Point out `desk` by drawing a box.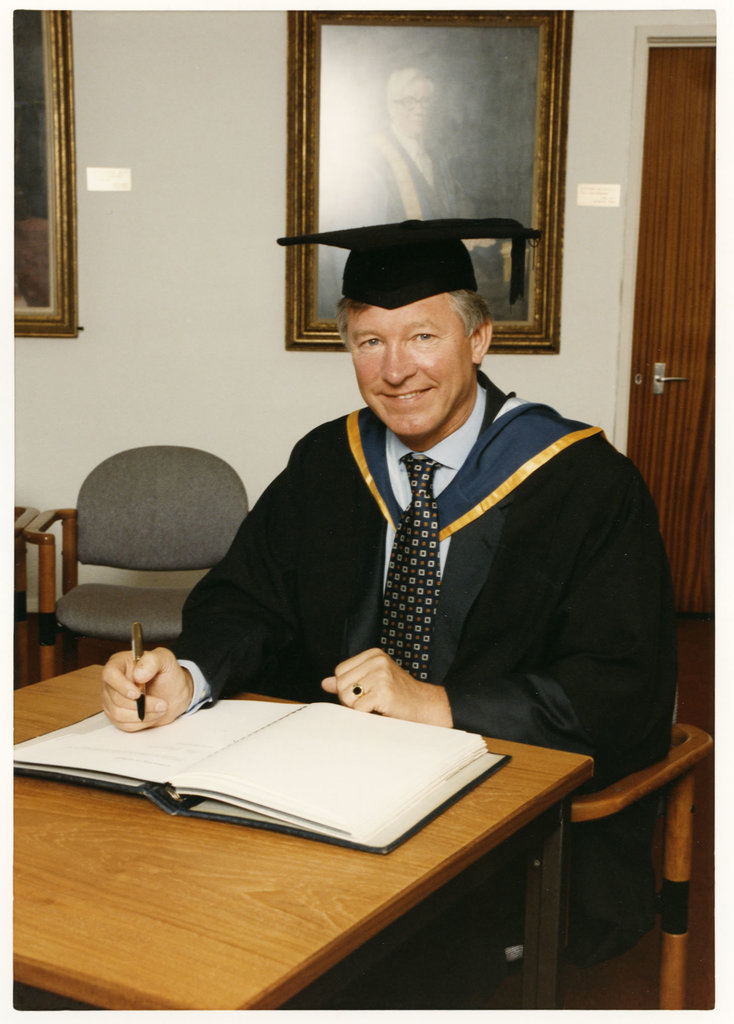
Rect(0, 680, 638, 995).
